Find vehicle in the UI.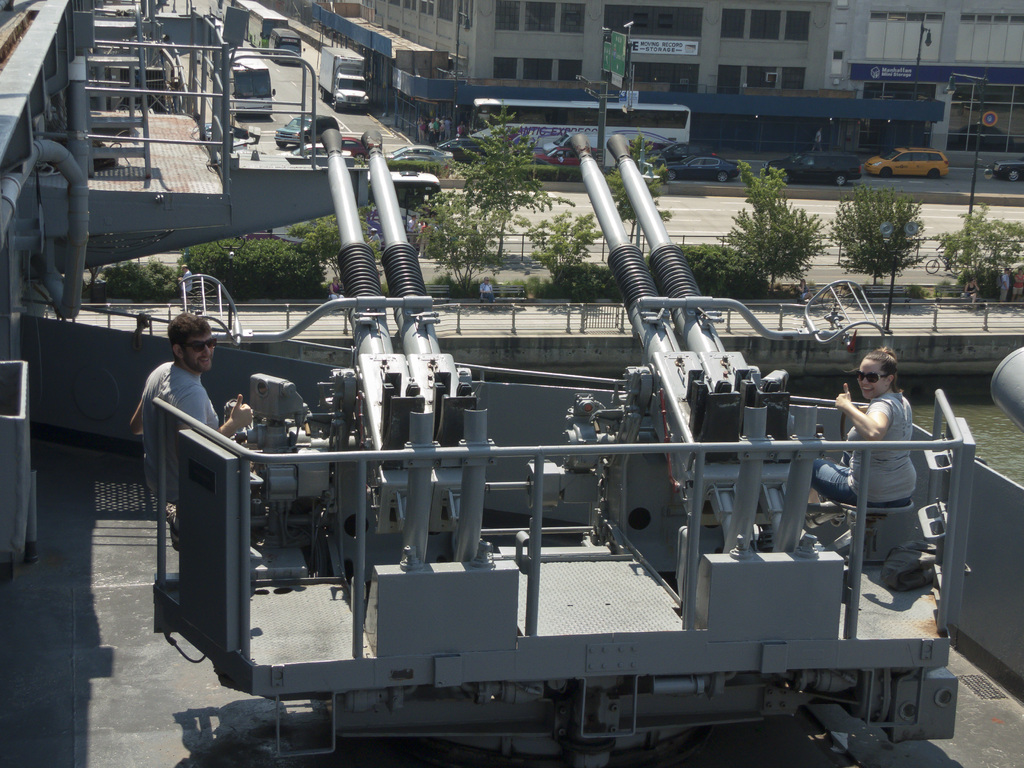
UI element at (left=540, top=129, right=599, bottom=155).
